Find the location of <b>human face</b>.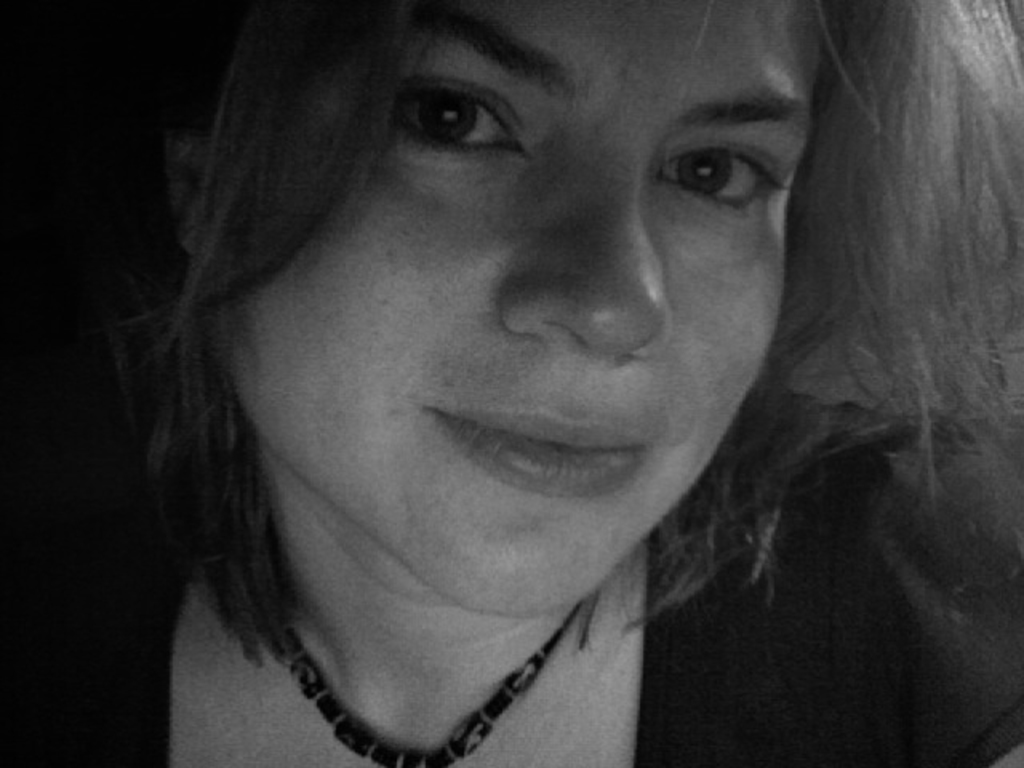
Location: [left=211, top=0, right=835, bottom=622].
